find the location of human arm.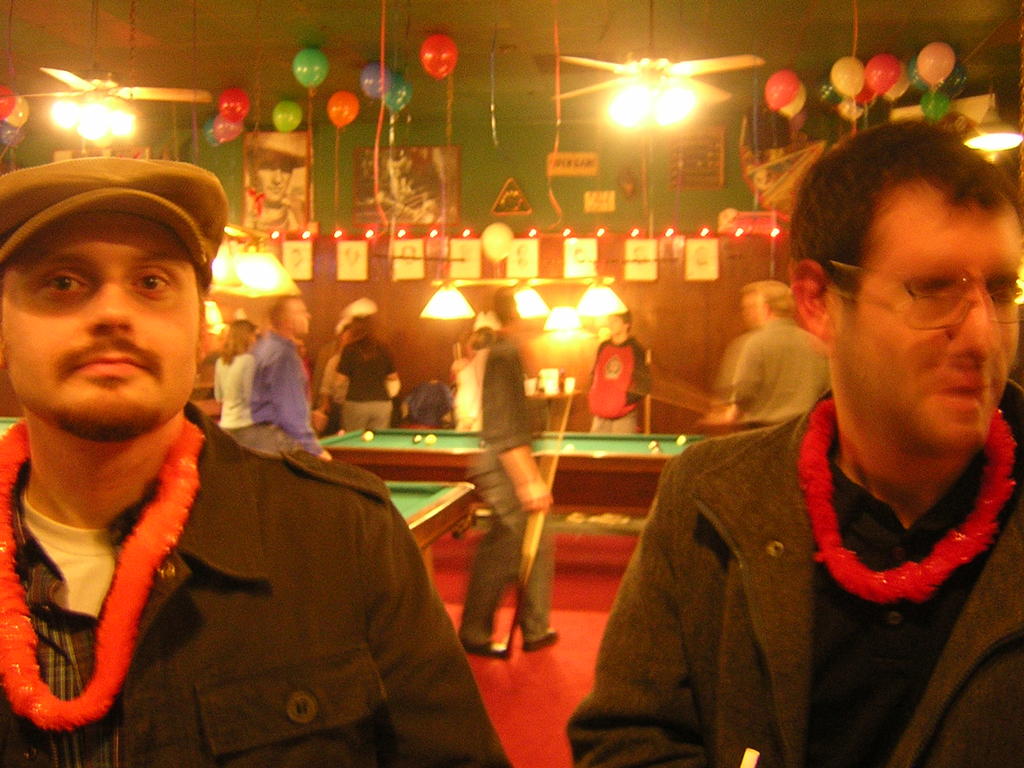
Location: [618, 346, 663, 408].
